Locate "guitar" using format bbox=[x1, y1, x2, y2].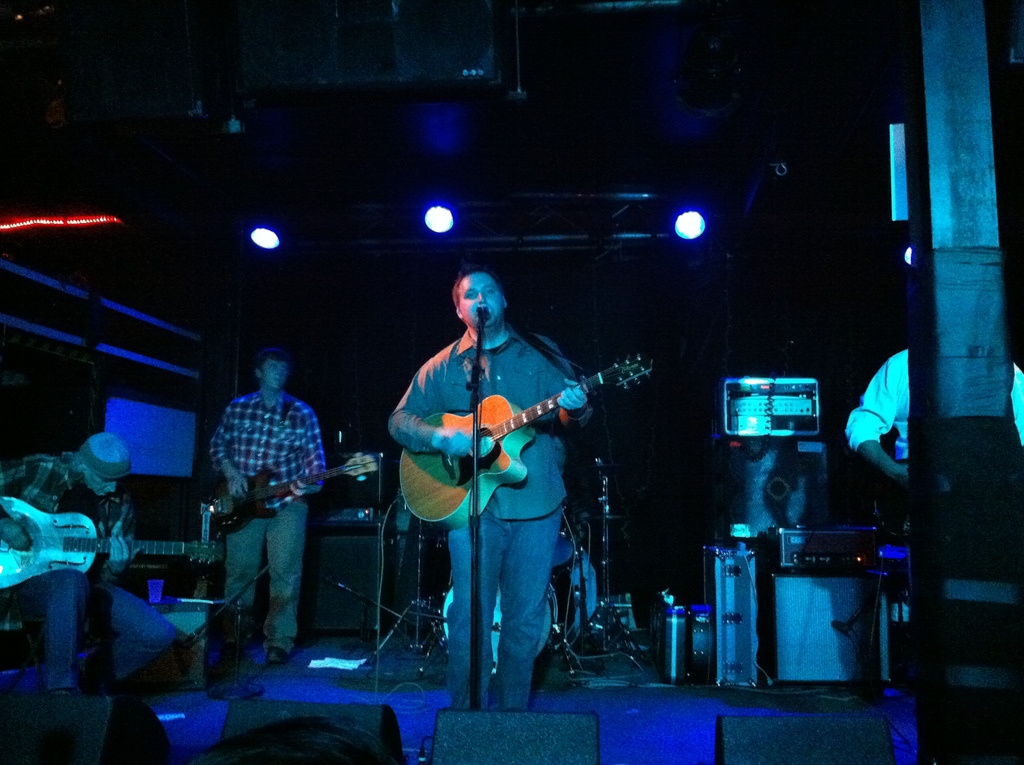
bbox=[402, 341, 659, 529].
